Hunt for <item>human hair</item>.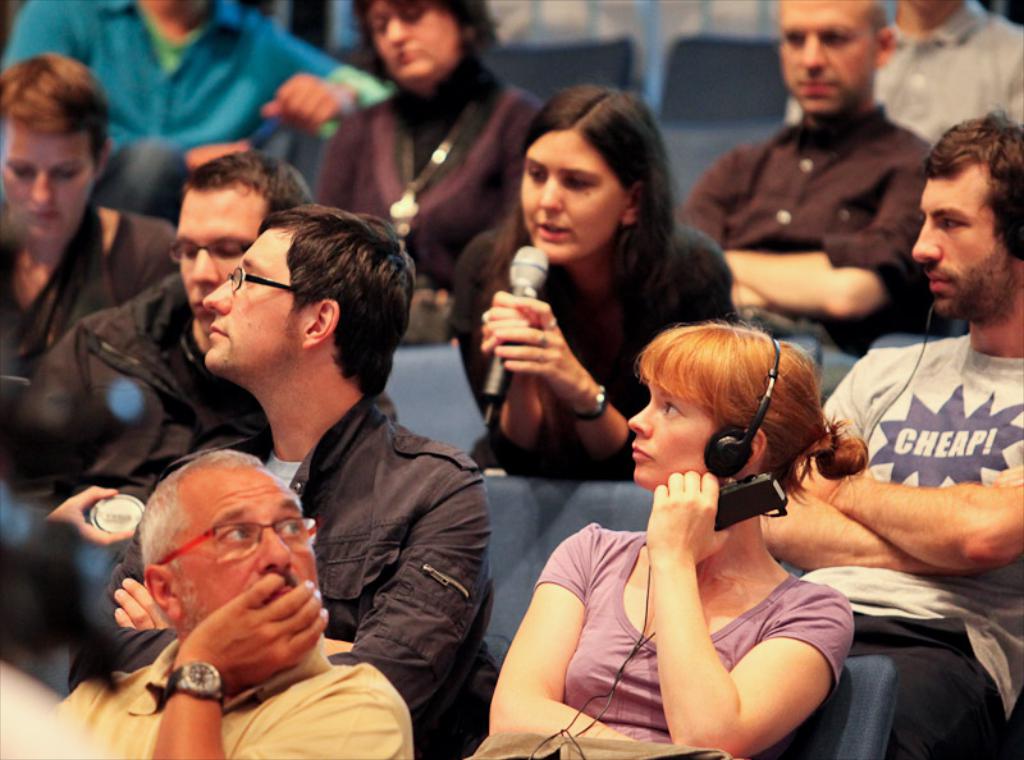
Hunted down at rect(0, 51, 113, 174).
